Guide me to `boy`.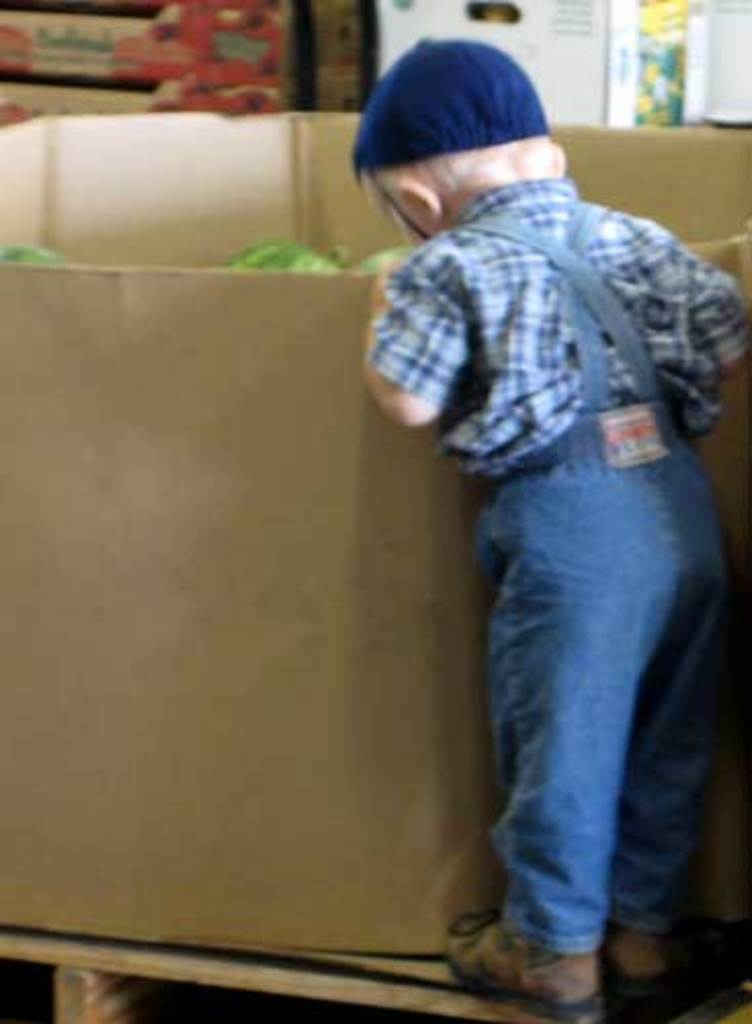
Guidance: crop(285, 27, 727, 971).
